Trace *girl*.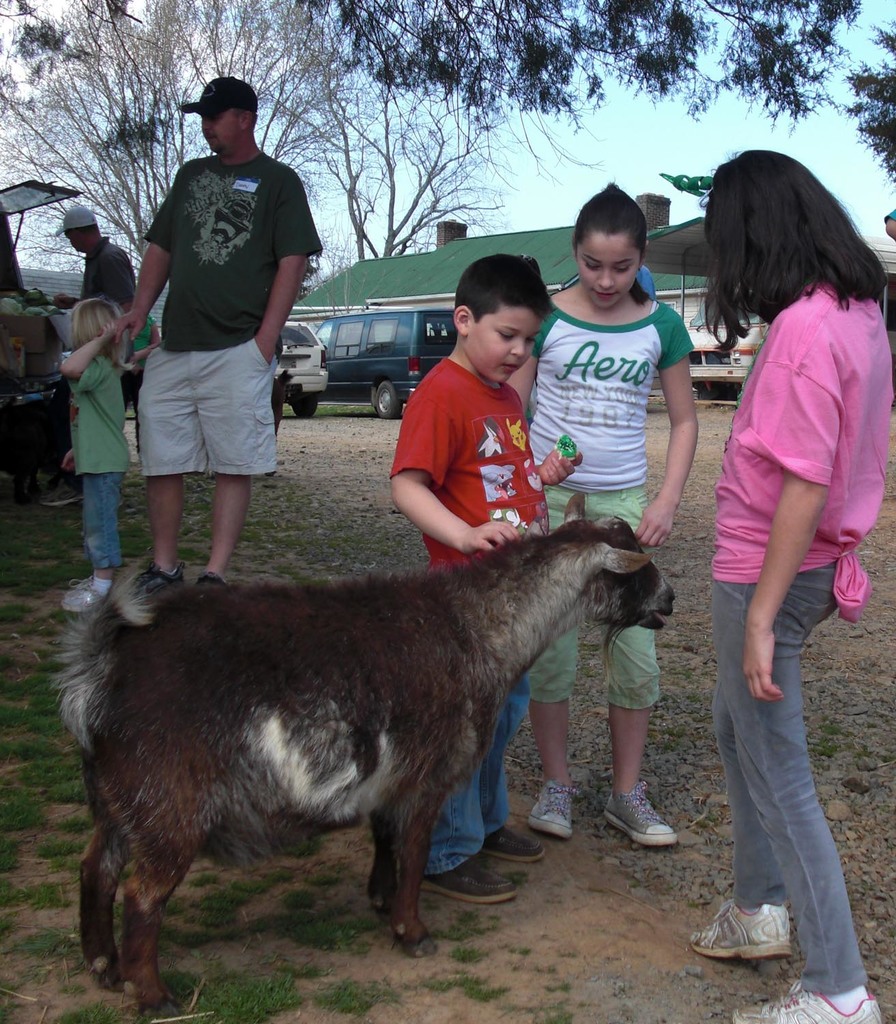
Traced to {"left": 62, "top": 293, "right": 201, "bottom": 610}.
